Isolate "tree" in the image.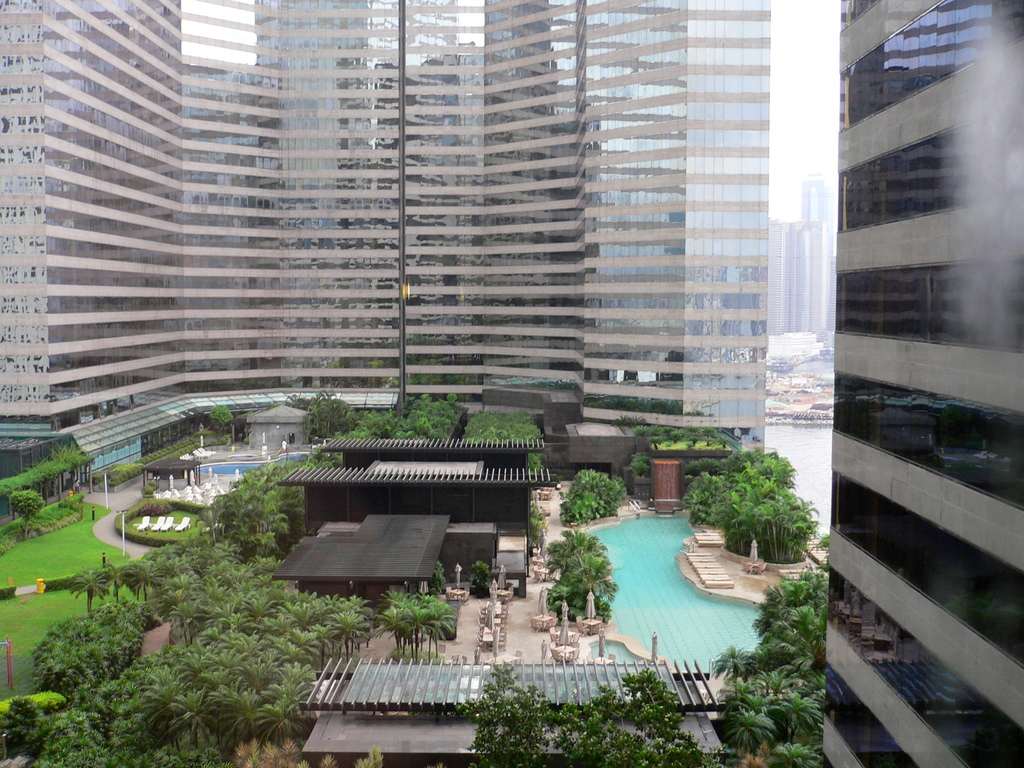
Isolated region: box=[44, 598, 151, 696].
